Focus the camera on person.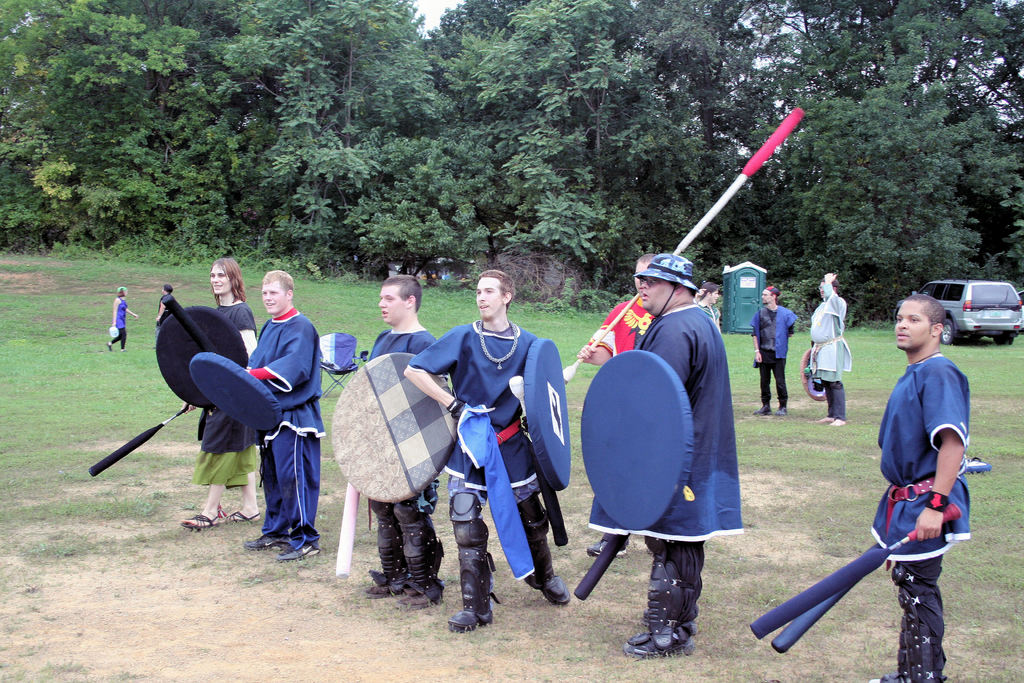
Focus region: [left=237, top=268, right=328, bottom=561].
